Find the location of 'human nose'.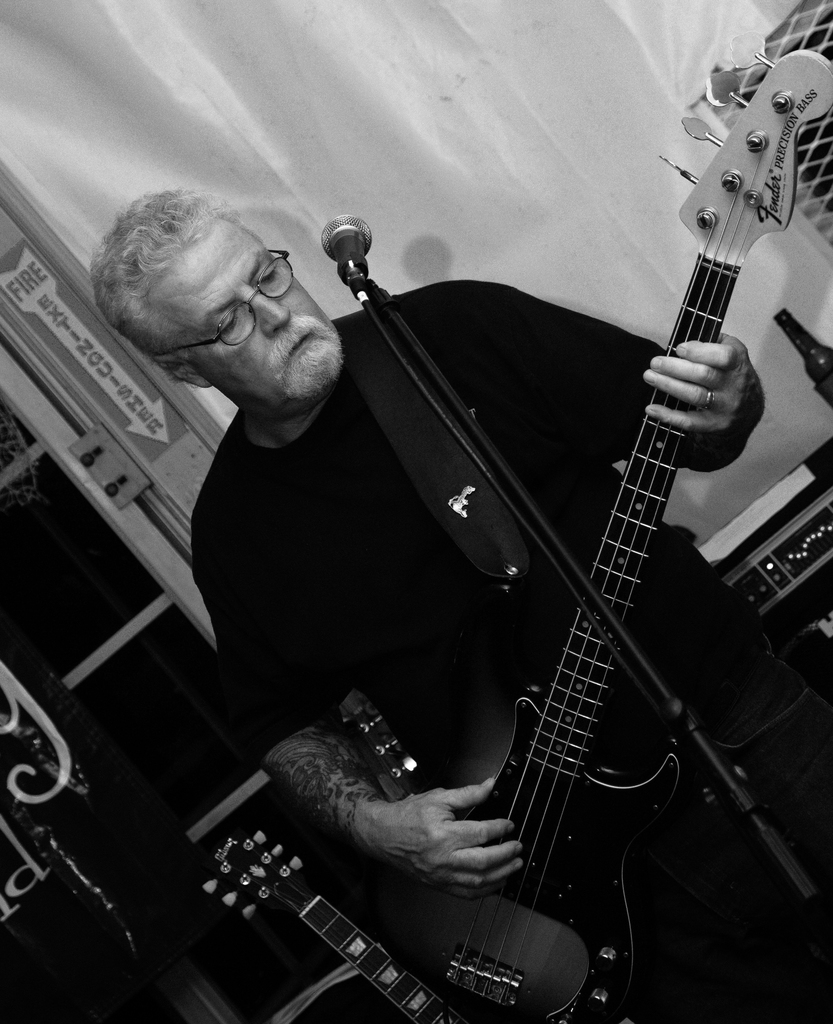
Location: region(246, 287, 286, 337).
